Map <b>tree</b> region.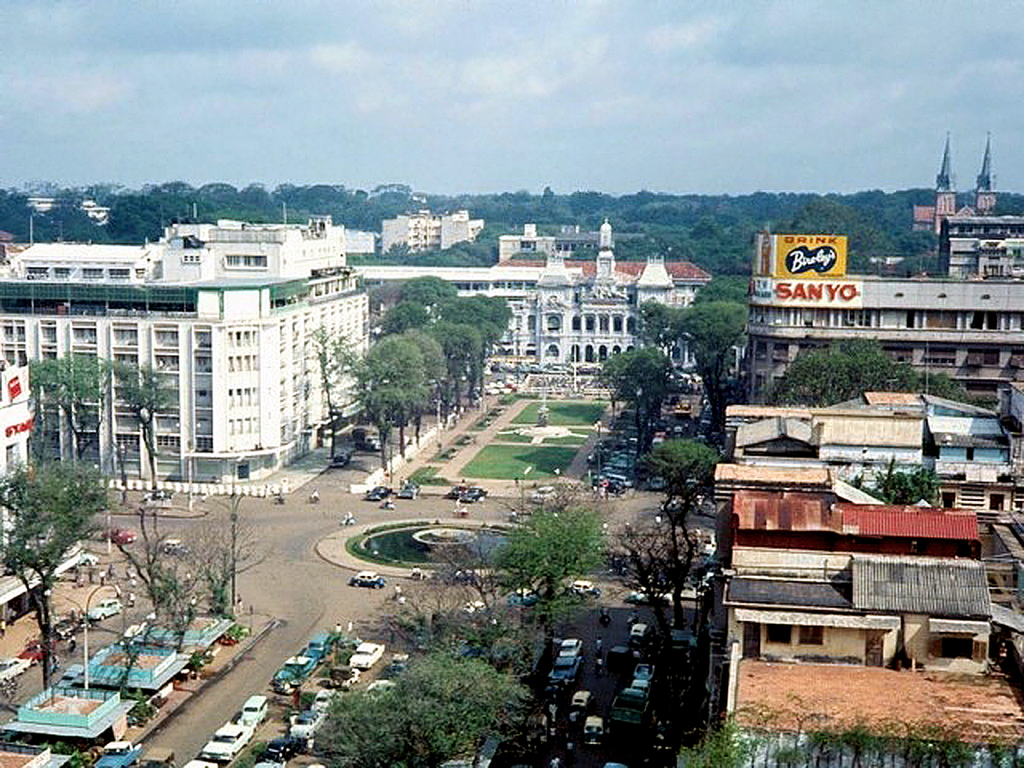
Mapped to BBox(107, 358, 183, 502).
